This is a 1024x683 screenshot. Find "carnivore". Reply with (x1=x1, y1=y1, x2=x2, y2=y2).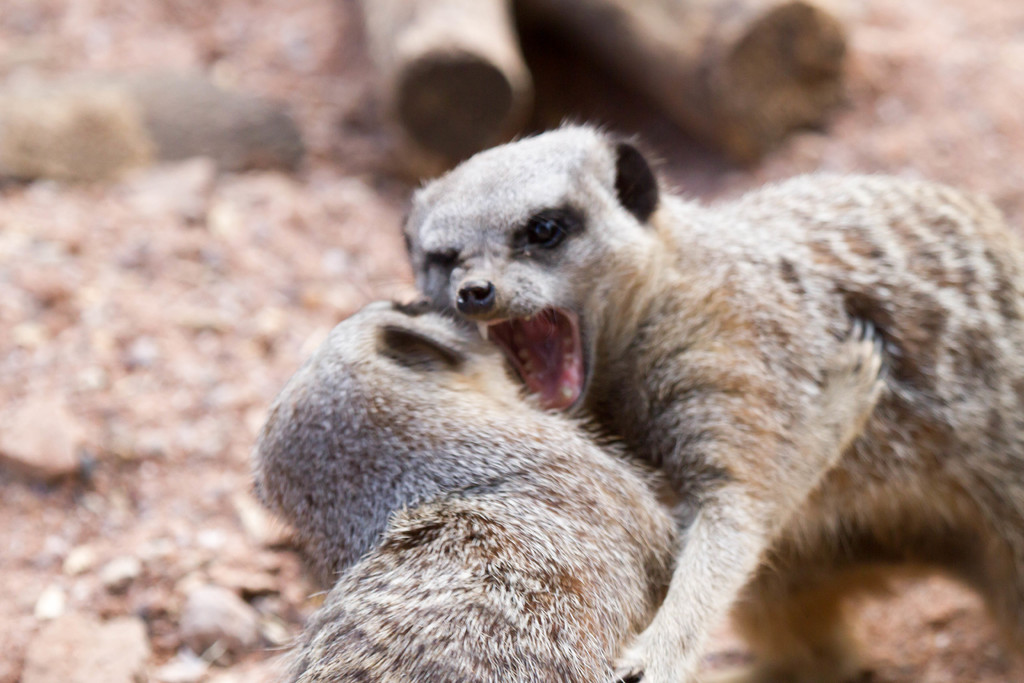
(x1=467, y1=111, x2=974, y2=676).
